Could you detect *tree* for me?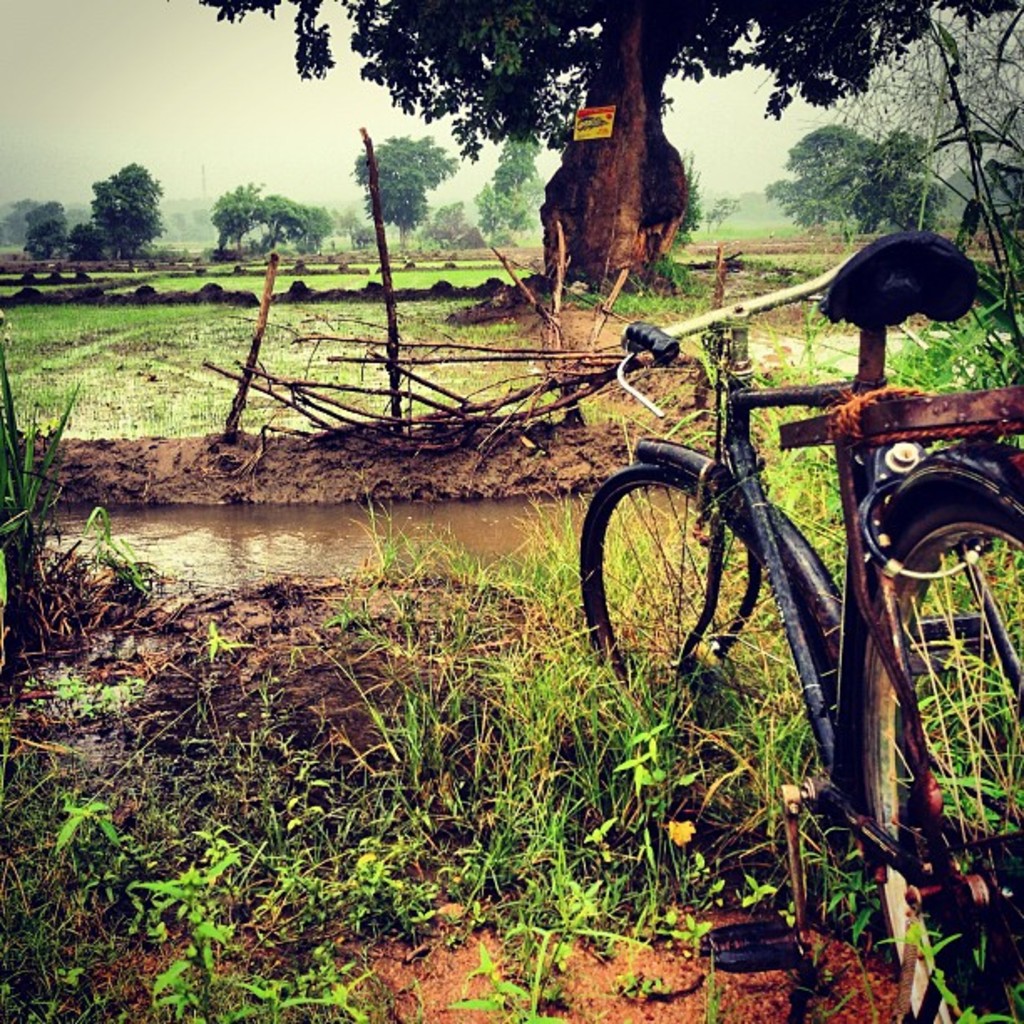
Detection result: [22, 221, 59, 254].
